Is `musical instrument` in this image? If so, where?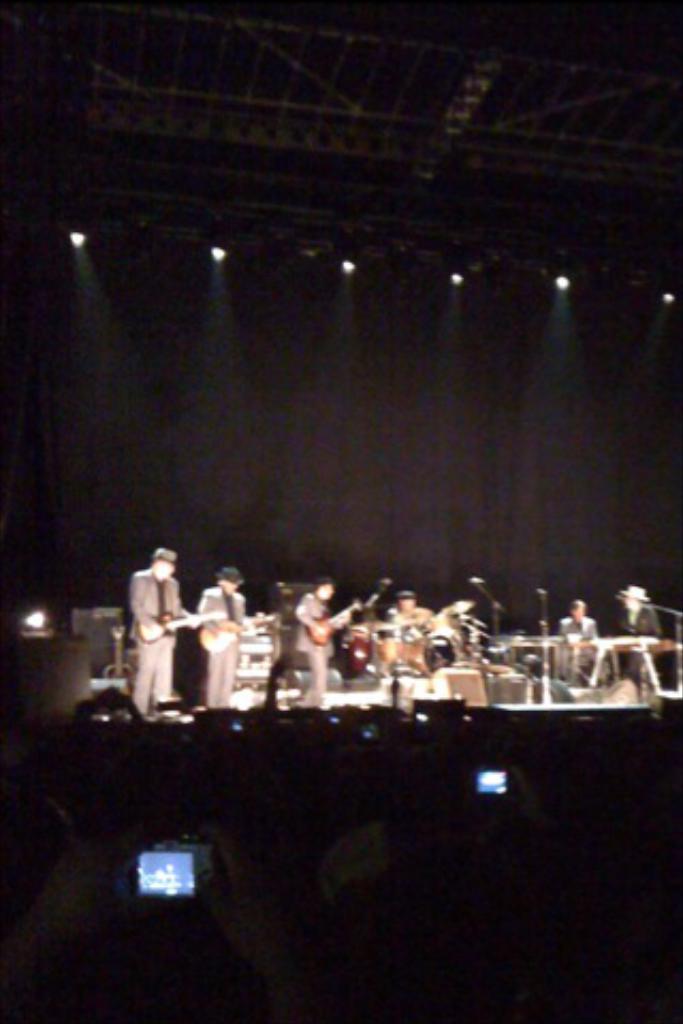
Yes, at 198/604/284/655.
